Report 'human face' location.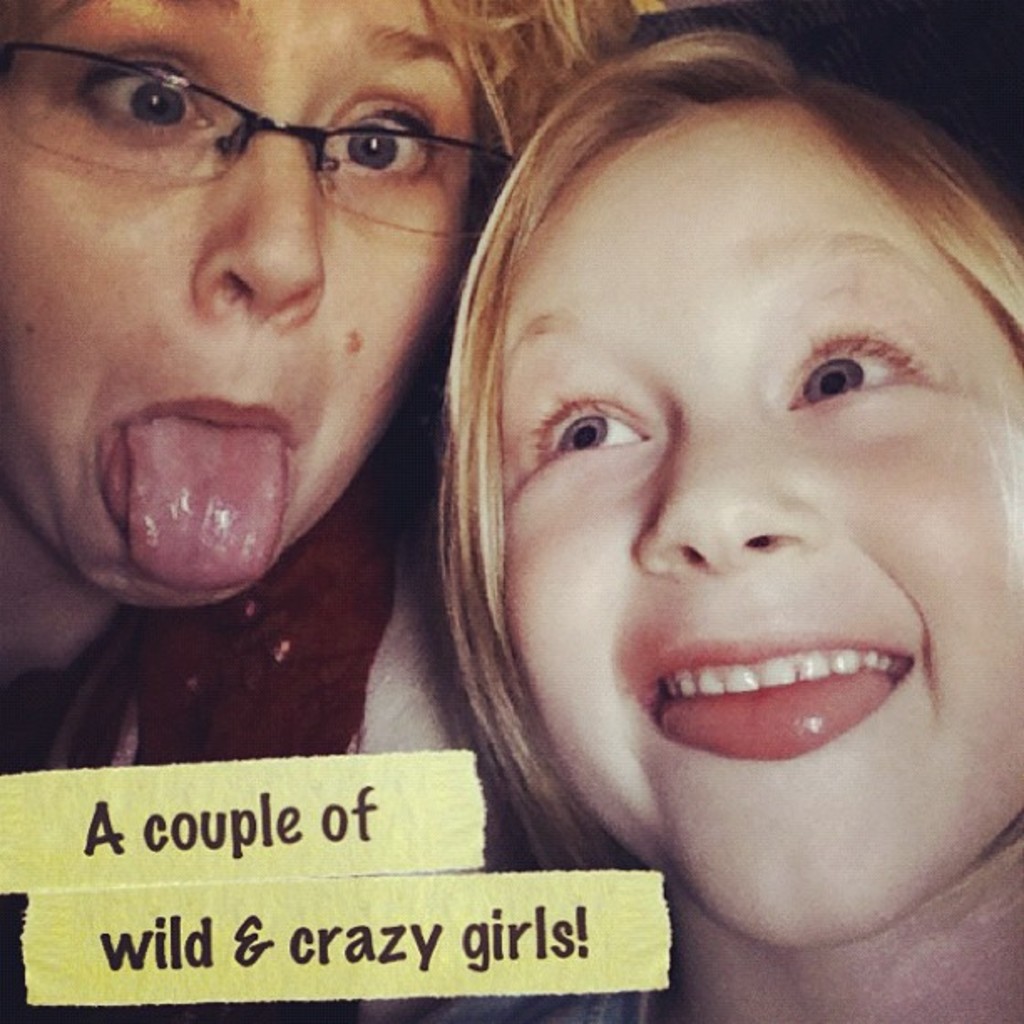
Report: (0, 0, 477, 611).
